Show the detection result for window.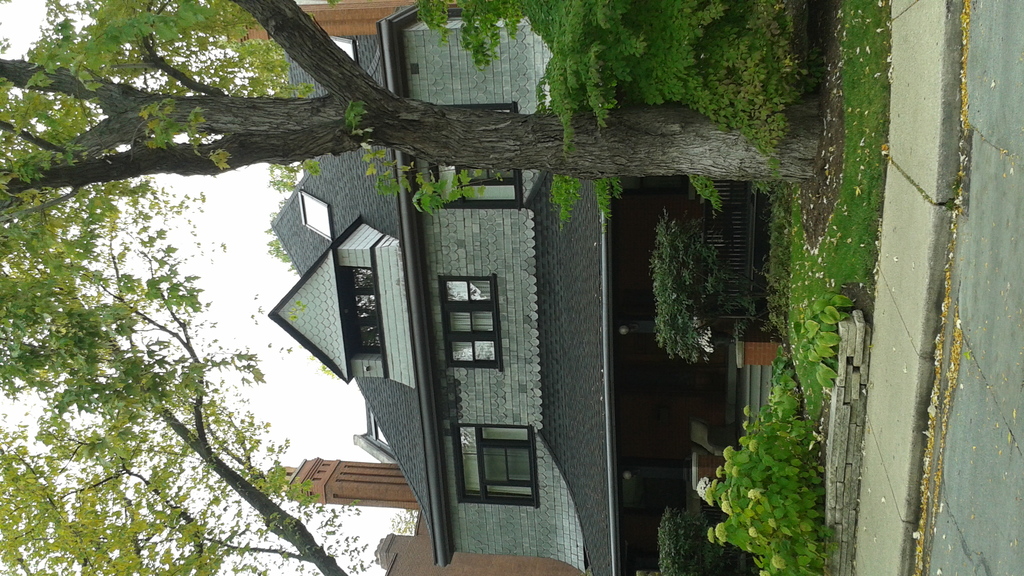
detection(333, 266, 383, 360).
